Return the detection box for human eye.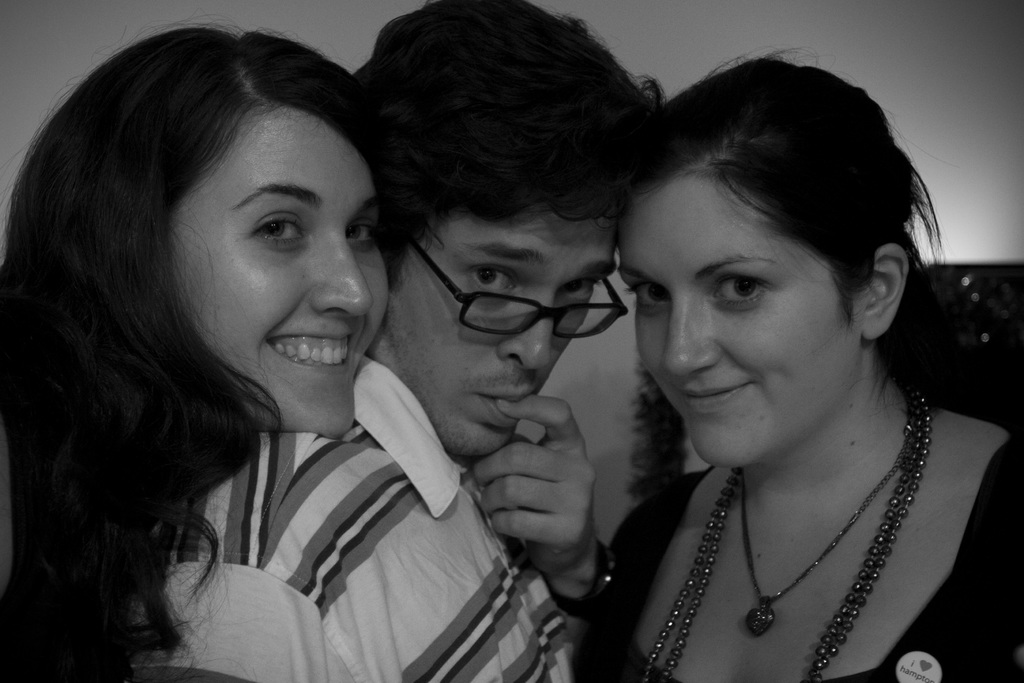
bbox=[708, 273, 774, 309].
